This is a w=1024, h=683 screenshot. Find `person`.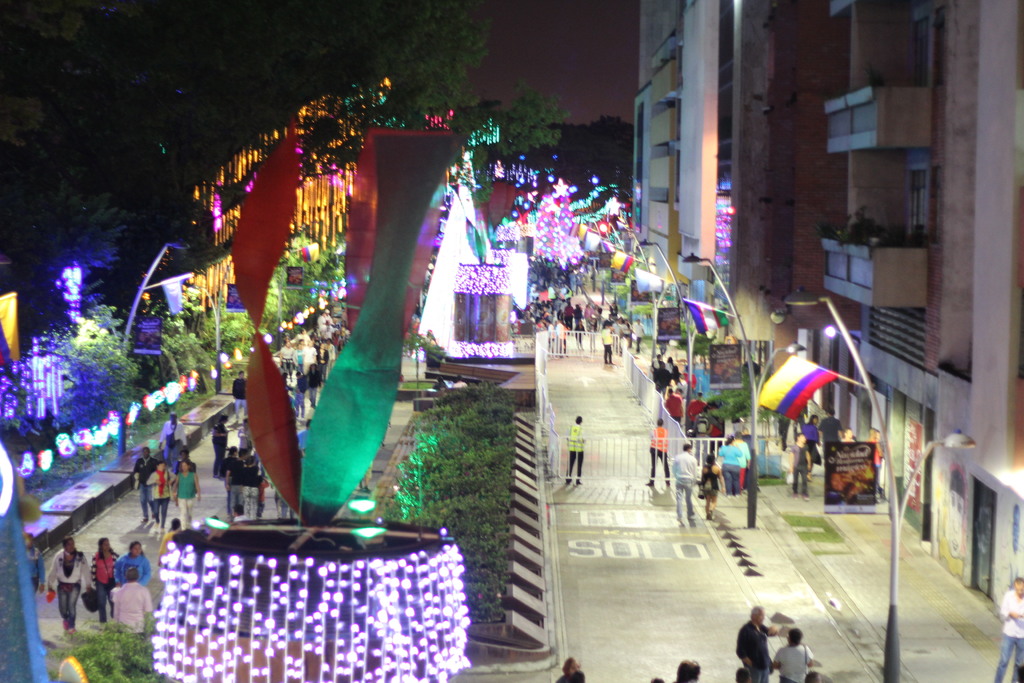
Bounding box: 730/428/755/497.
